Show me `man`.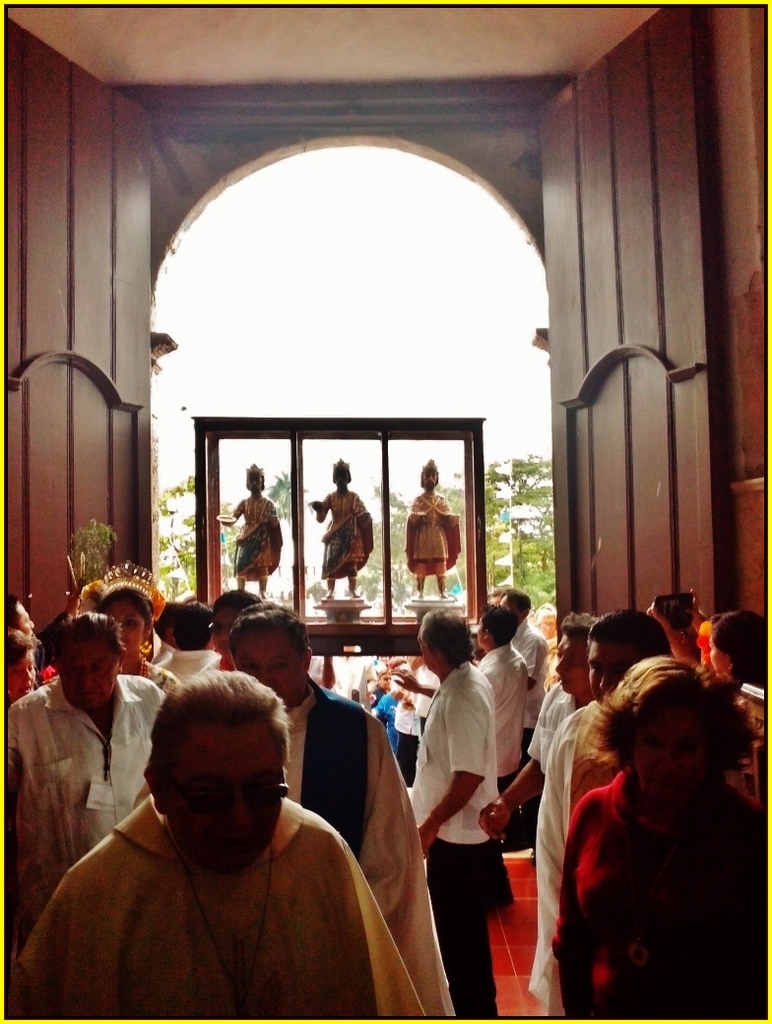
`man` is here: crop(0, 611, 161, 933).
